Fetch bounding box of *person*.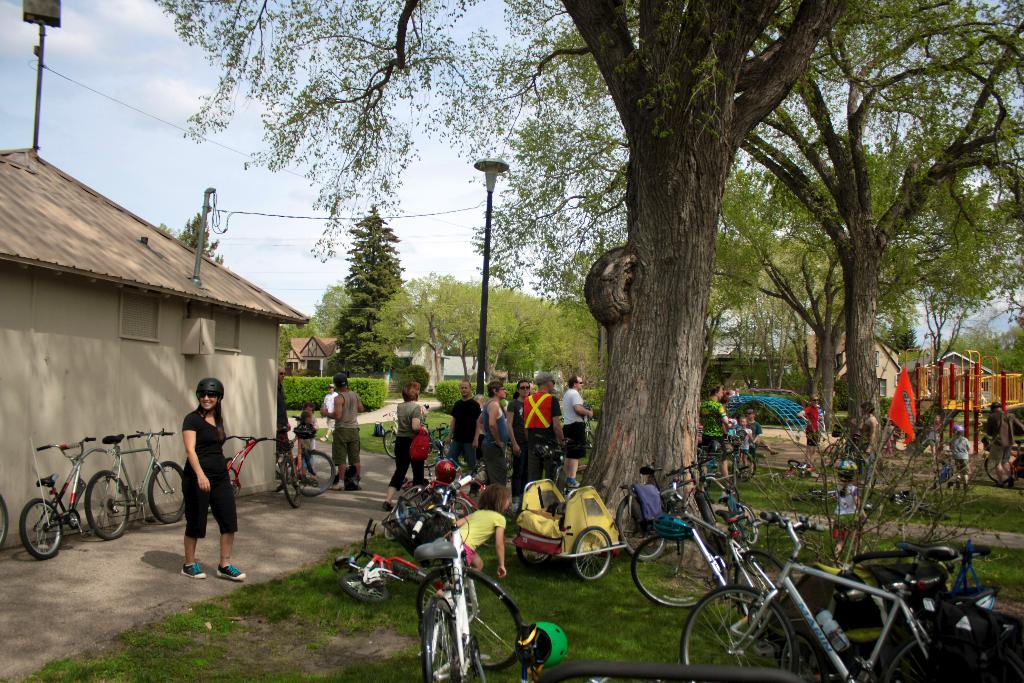
Bbox: bbox(383, 378, 428, 511).
